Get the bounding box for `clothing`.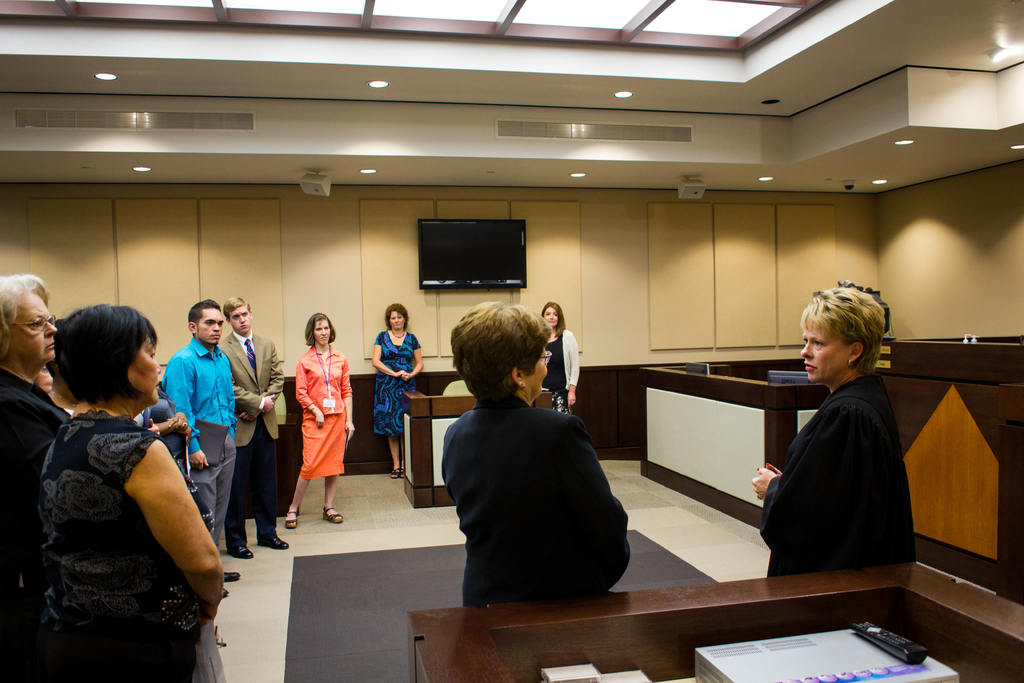
bbox(0, 372, 76, 682).
